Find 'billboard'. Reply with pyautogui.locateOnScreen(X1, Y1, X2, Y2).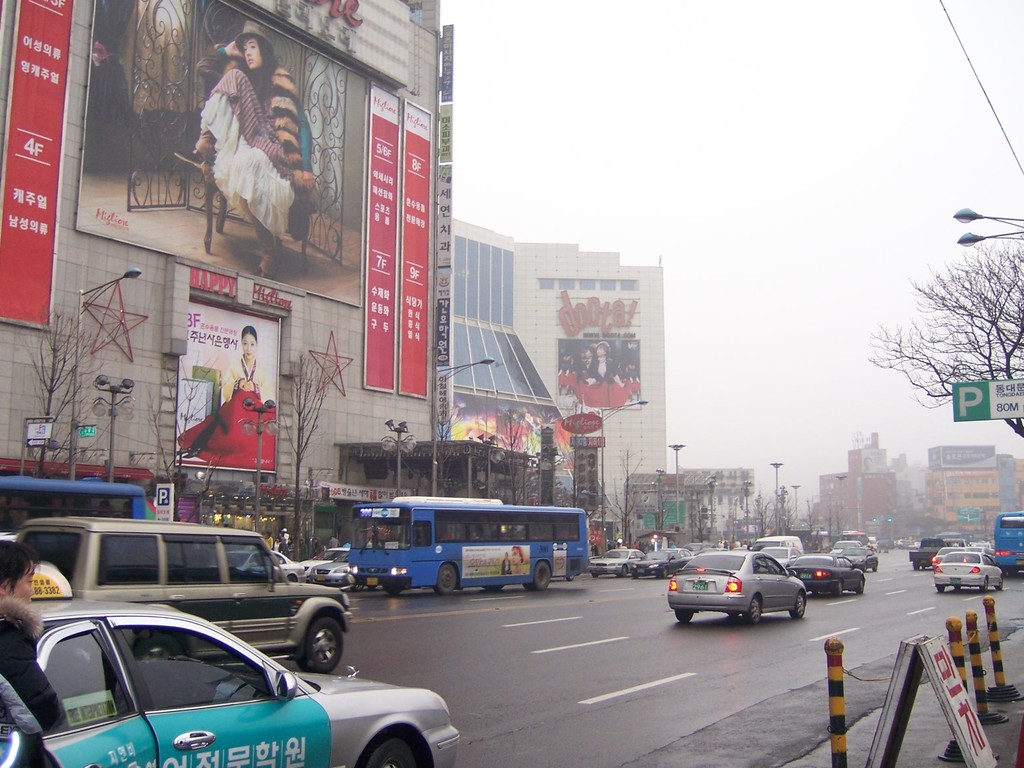
pyautogui.locateOnScreen(434, 101, 455, 160).
